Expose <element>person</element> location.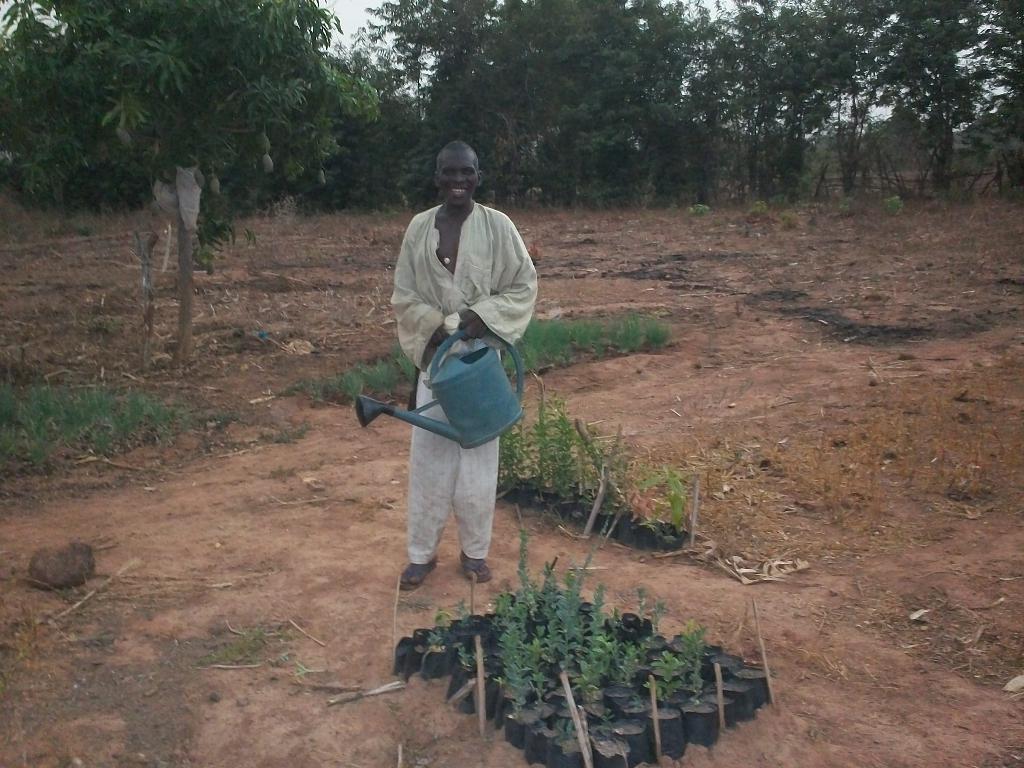
Exposed at <region>374, 135, 534, 644</region>.
